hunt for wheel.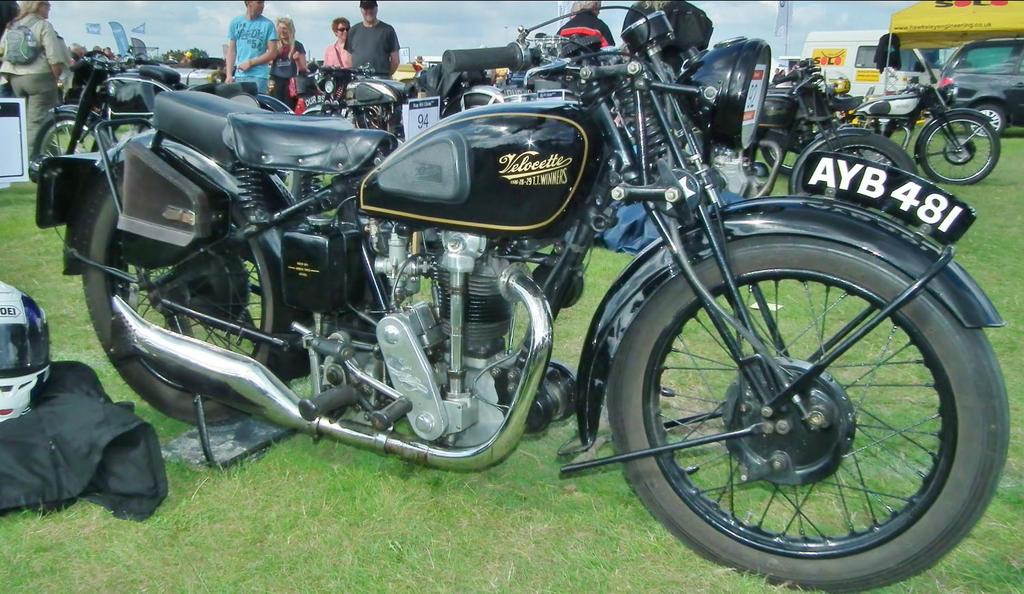
Hunted down at [761, 115, 827, 173].
